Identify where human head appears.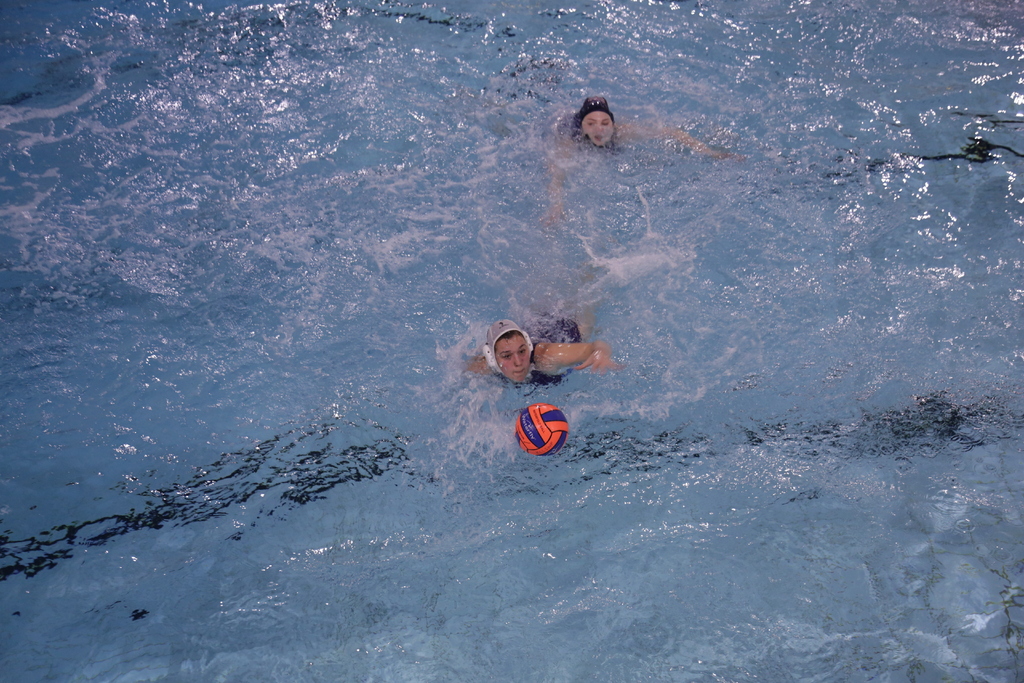
Appears at detection(578, 96, 612, 149).
